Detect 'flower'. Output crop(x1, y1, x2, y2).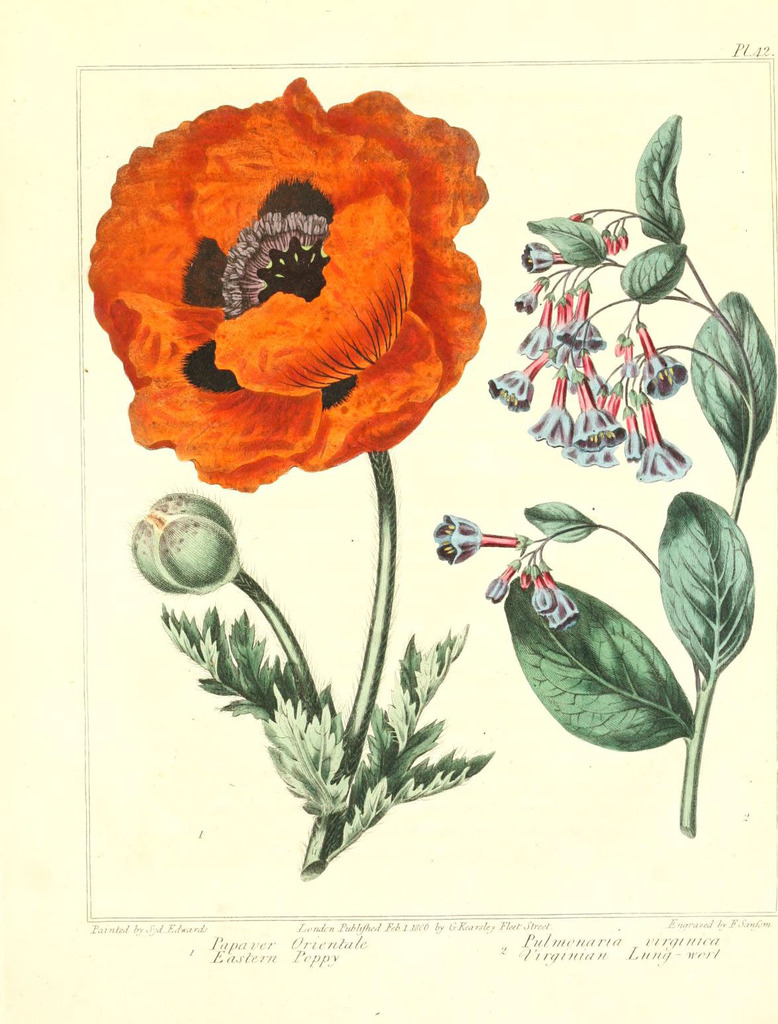
crop(530, 570, 556, 615).
